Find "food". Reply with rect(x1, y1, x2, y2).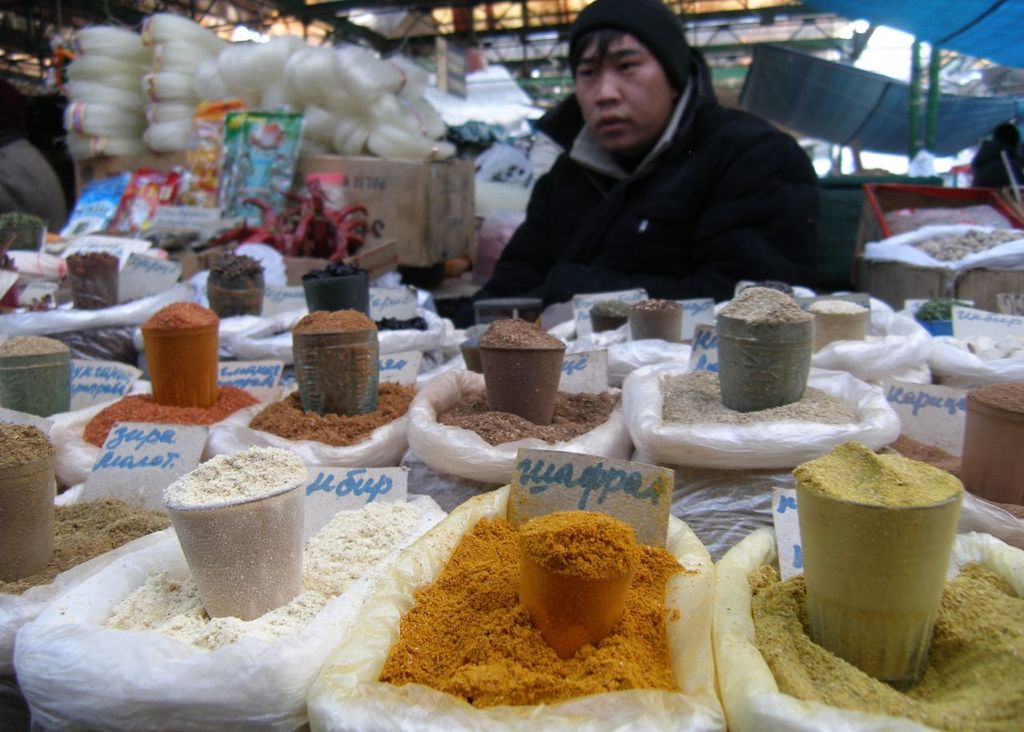
rect(438, 318, 620, 444).
